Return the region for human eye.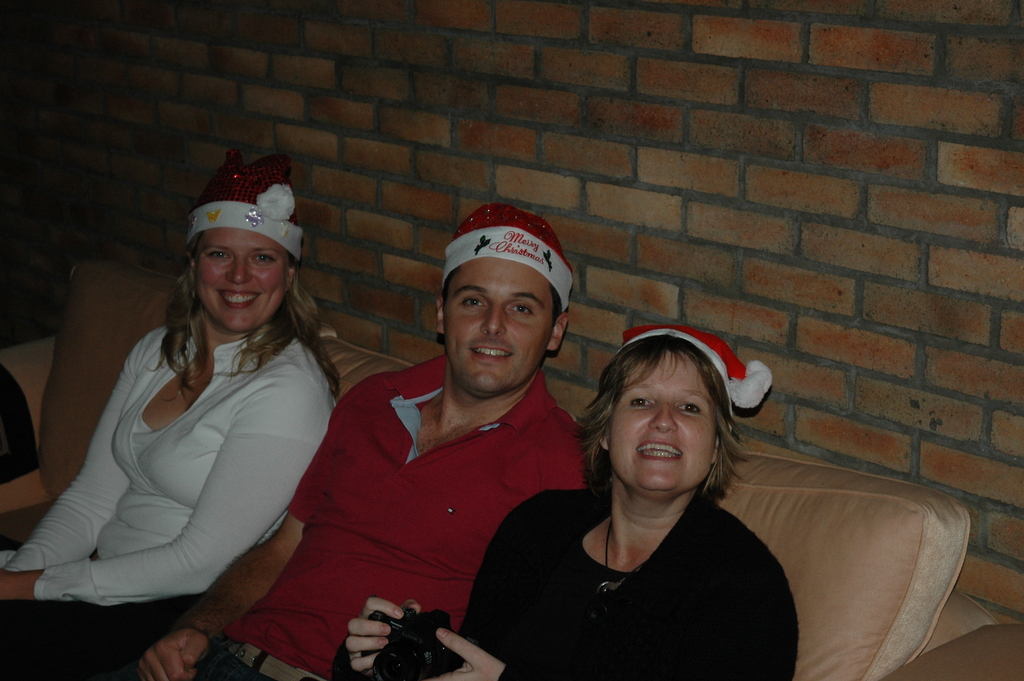
(left=206, top=249, right=228, bottom=263).
